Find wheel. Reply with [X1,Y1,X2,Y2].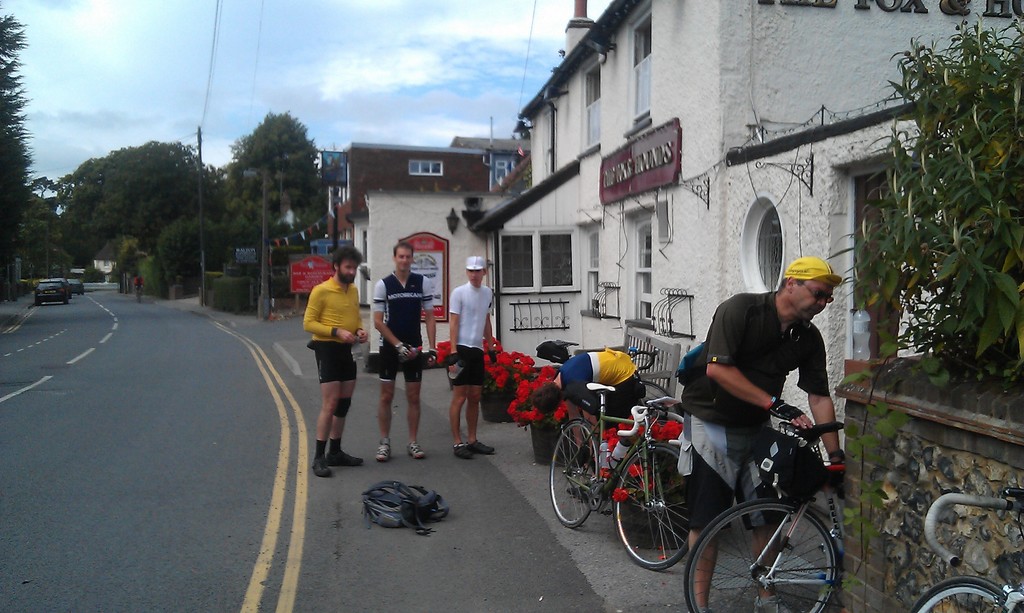
[615,442,694,569].
